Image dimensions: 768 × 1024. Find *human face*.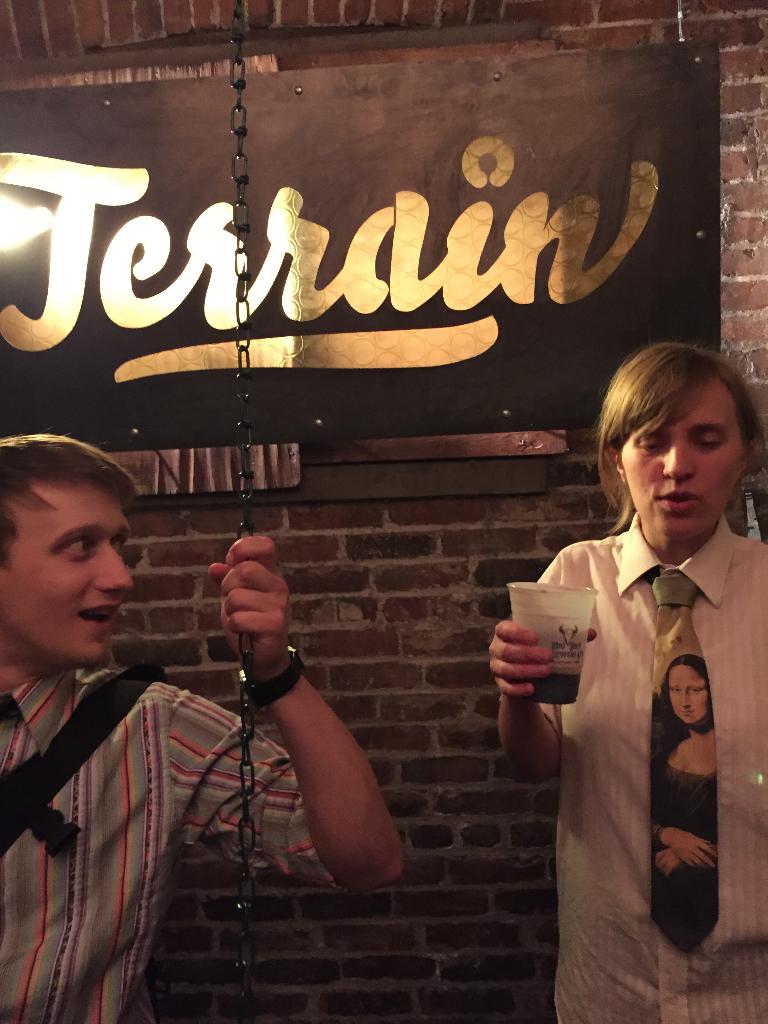
x1=668, y1=667, x2=712, y2=721.
